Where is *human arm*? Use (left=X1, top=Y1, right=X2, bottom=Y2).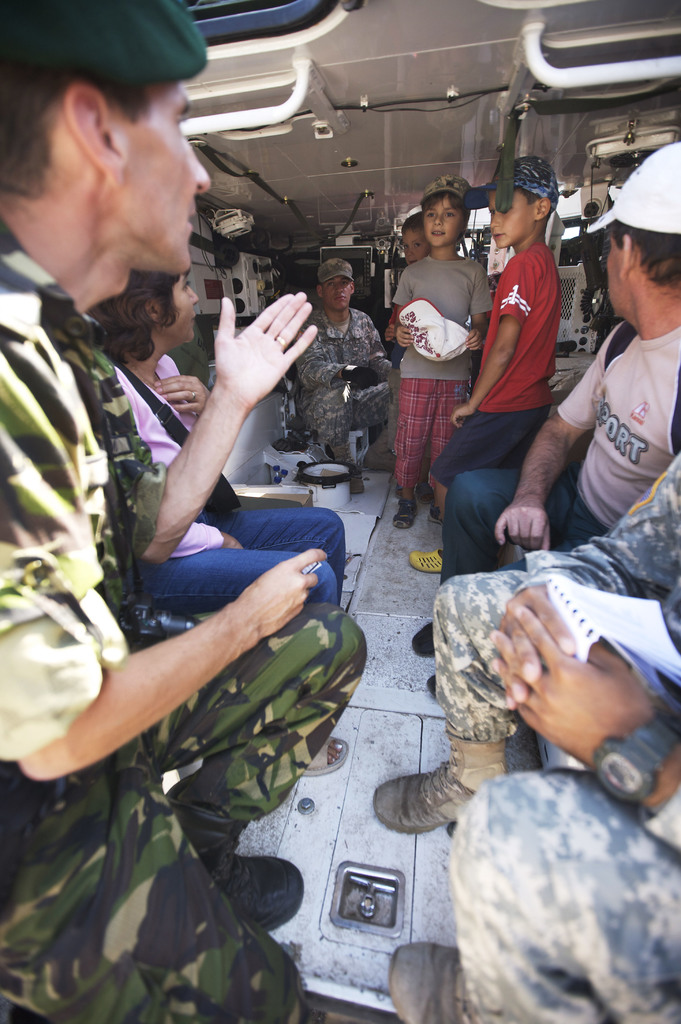
(left=397, top=262, right=428, bottom=355).
